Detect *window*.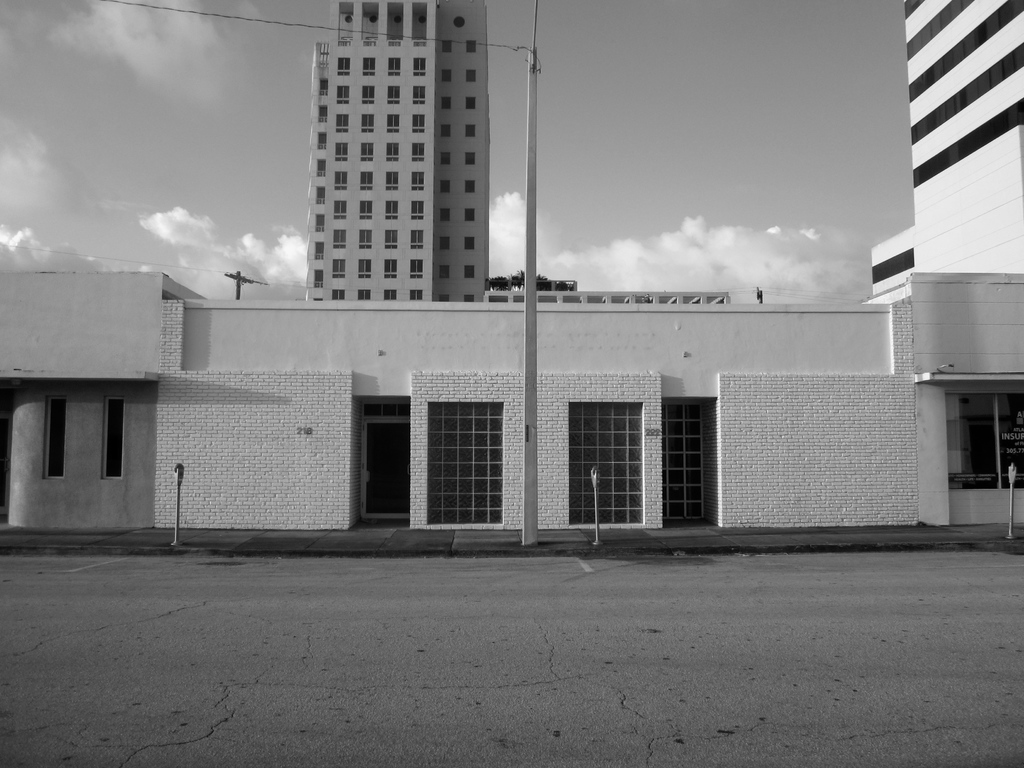
Detected at detection(465, 152, 476, 166).
